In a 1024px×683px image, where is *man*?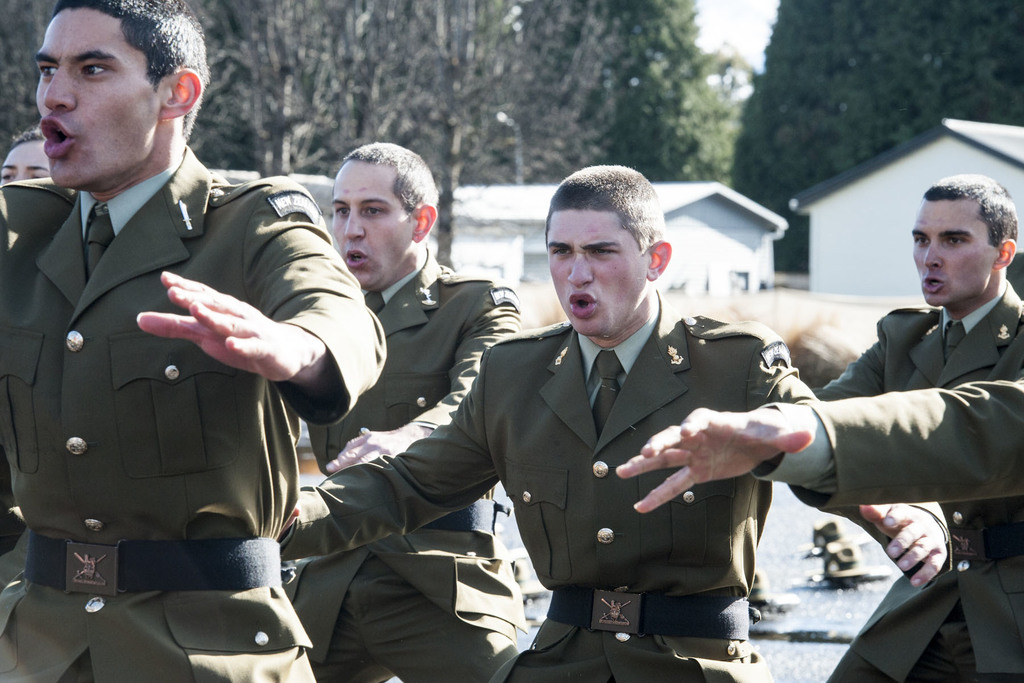
[0, 0, 385, 682].
